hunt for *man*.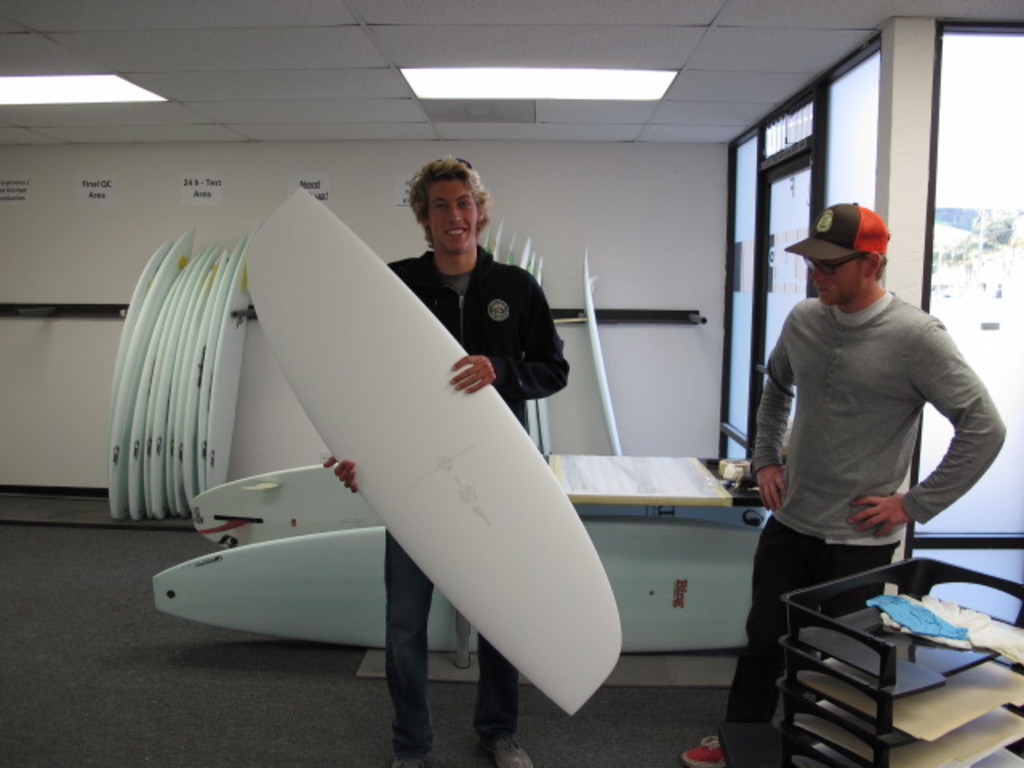
Hunted down at {"x1": 680, "y1": 198, "x2": 1006, "y2": 766}.
